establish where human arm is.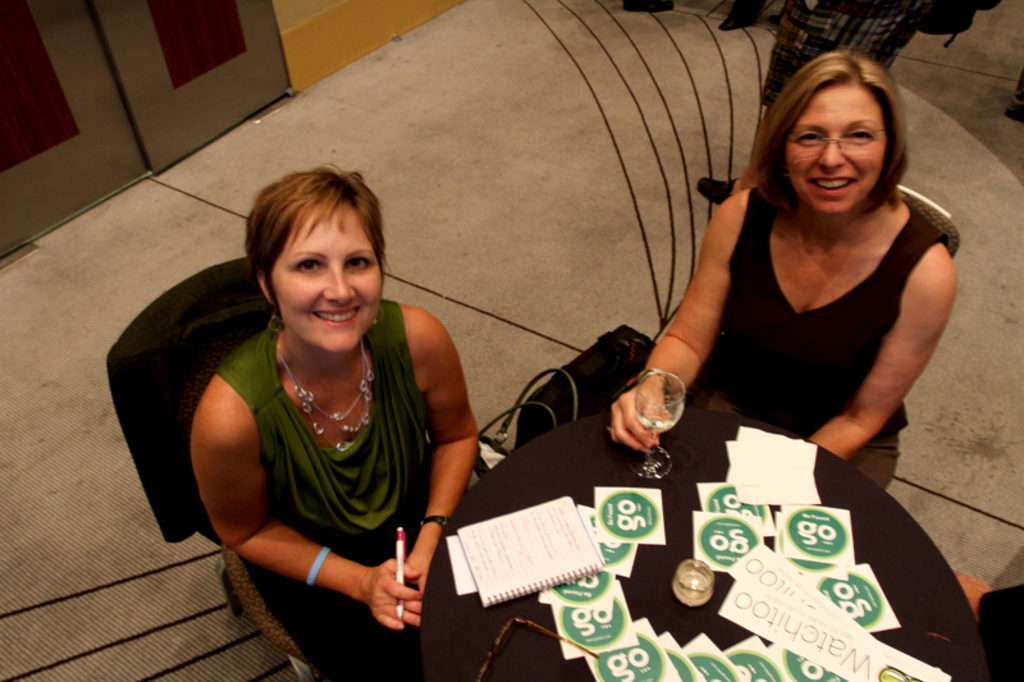
Established at 396:311:480:592.
